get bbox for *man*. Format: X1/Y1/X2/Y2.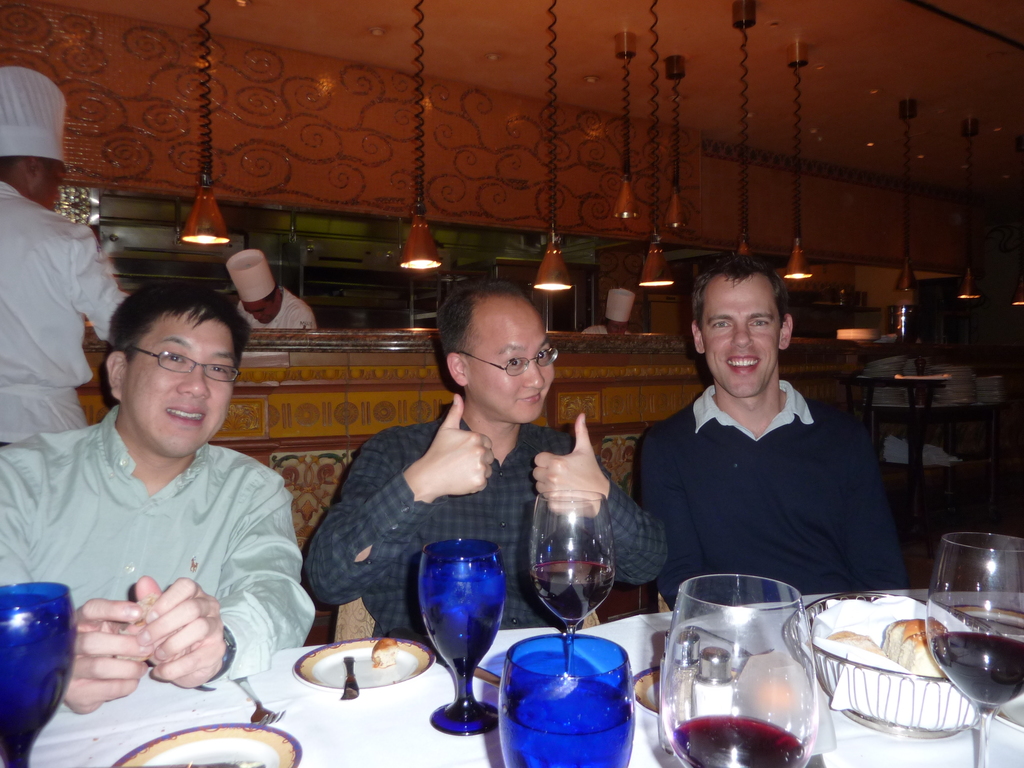
0/65/129/452.
